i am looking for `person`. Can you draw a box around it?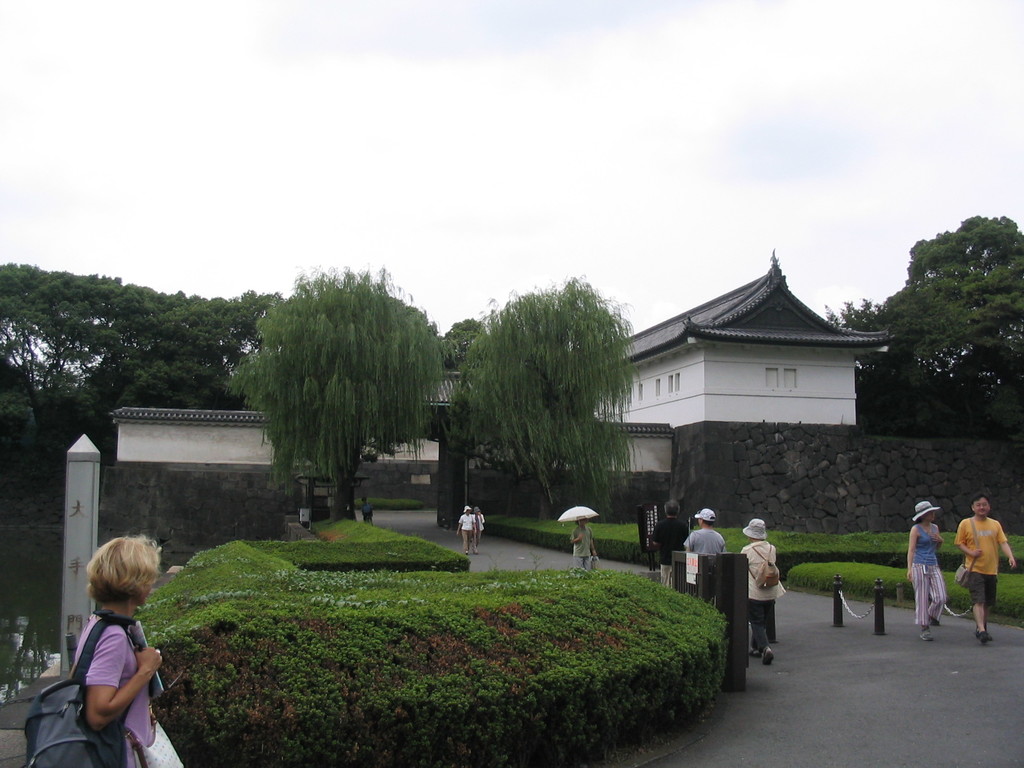
Sure, the bounding box is (x1=572, y1=509, x2=599, y2=573).
